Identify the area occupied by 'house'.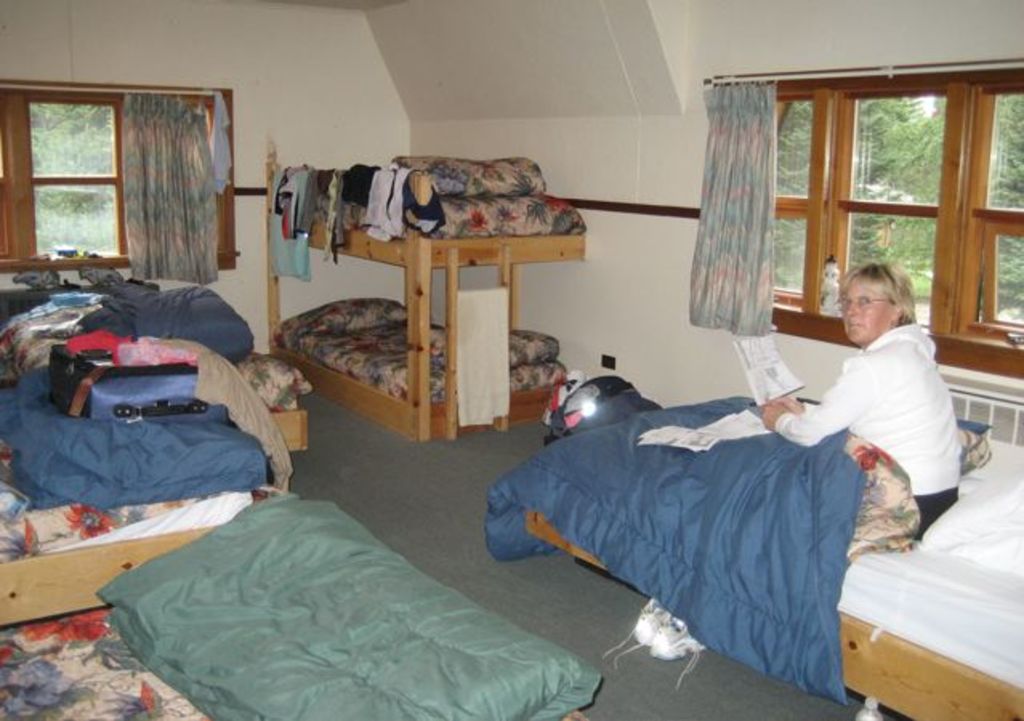
Area: 72/16/1023/657.
